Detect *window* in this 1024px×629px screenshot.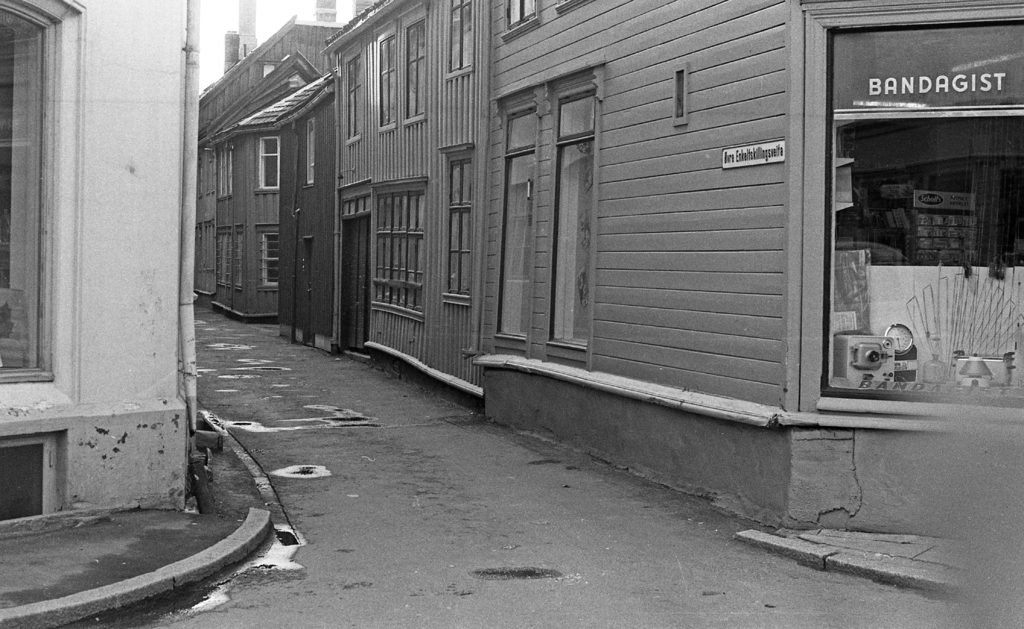
Detection: select_region(0, 429, 70, 516).
